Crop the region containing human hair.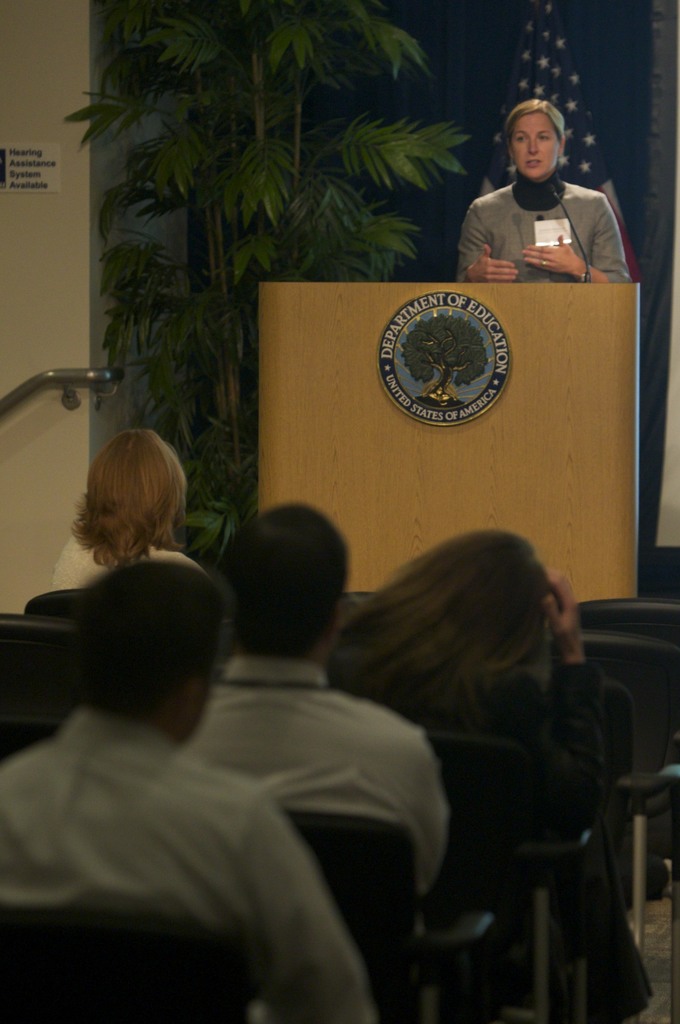
Crop region: l=64, t=554, r=228, b=731.
